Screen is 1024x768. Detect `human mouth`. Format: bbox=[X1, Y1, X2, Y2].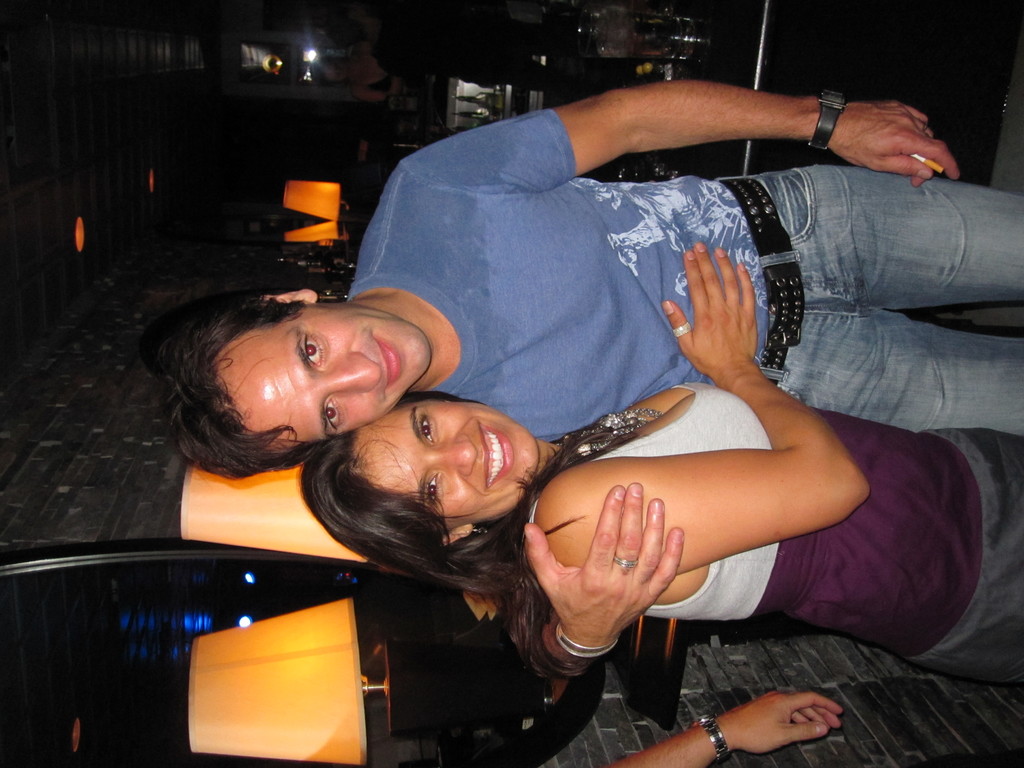
bbox=[371, 332, 406, 392].
